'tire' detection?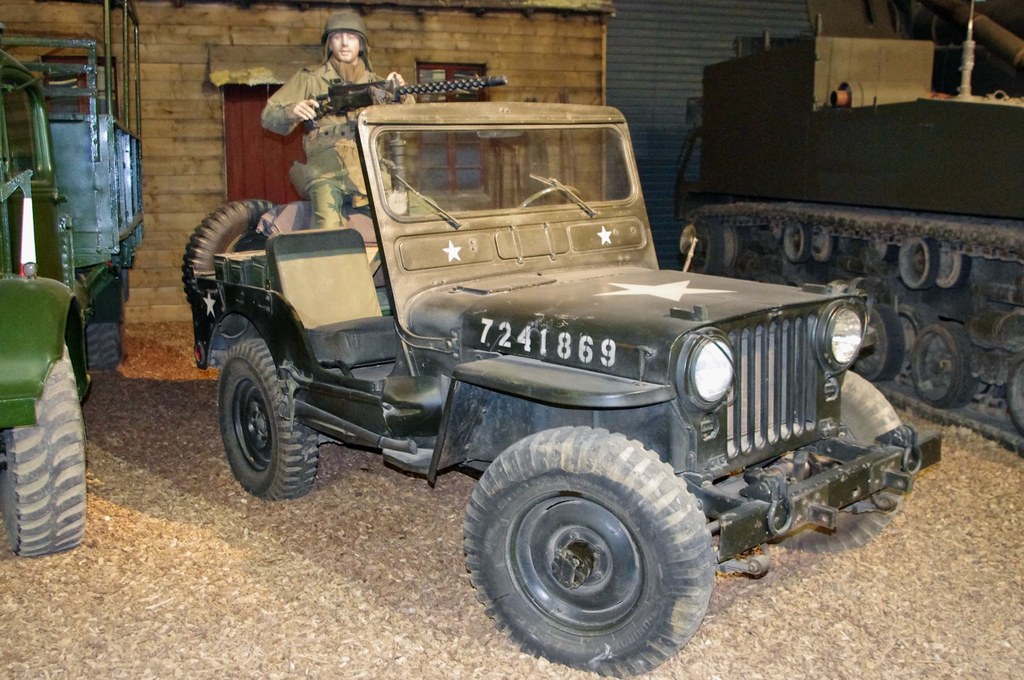
[911,321,979,409]
